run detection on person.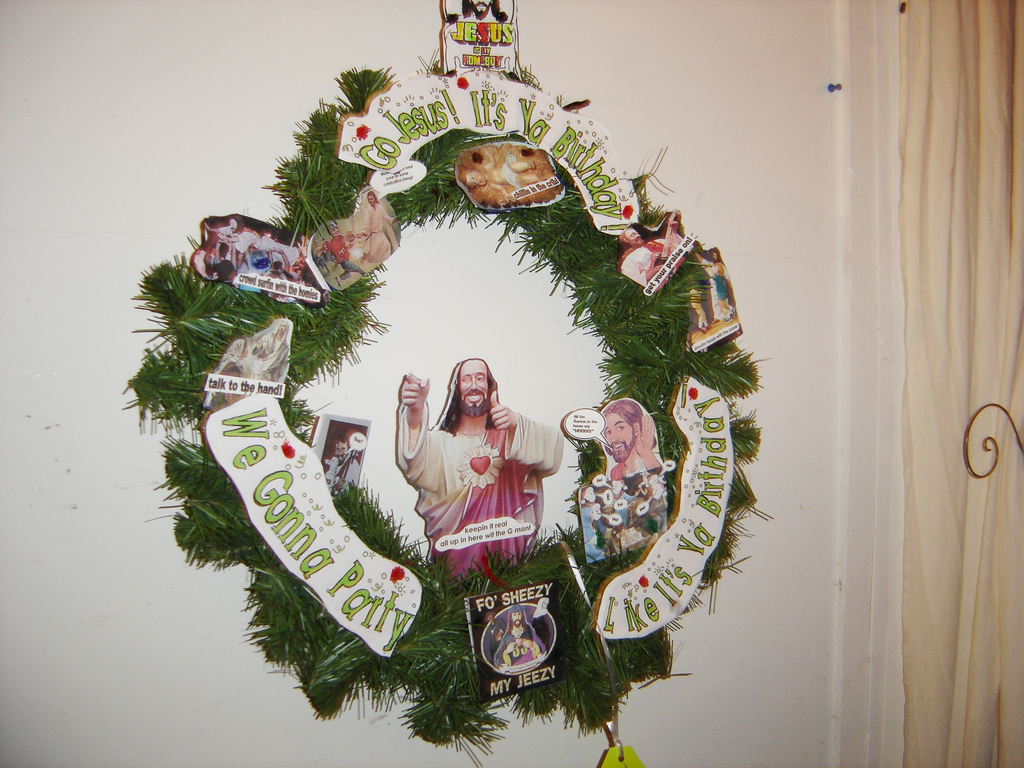
Result: select_region(321, 237, 335, 268).
